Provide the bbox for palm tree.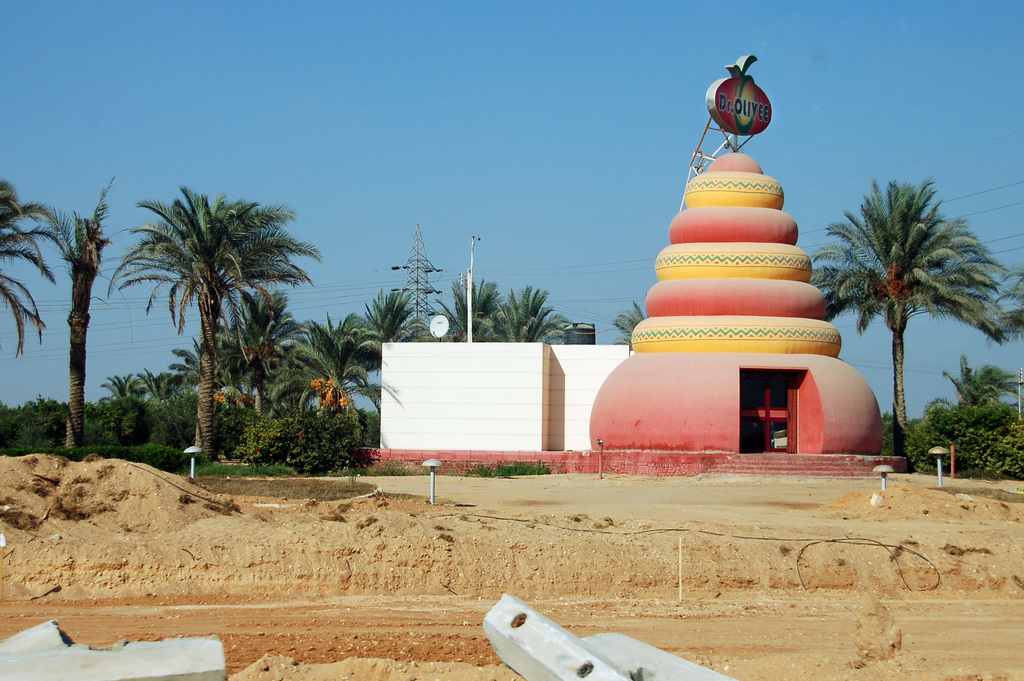
BBox(496, 286, 575, 345).
